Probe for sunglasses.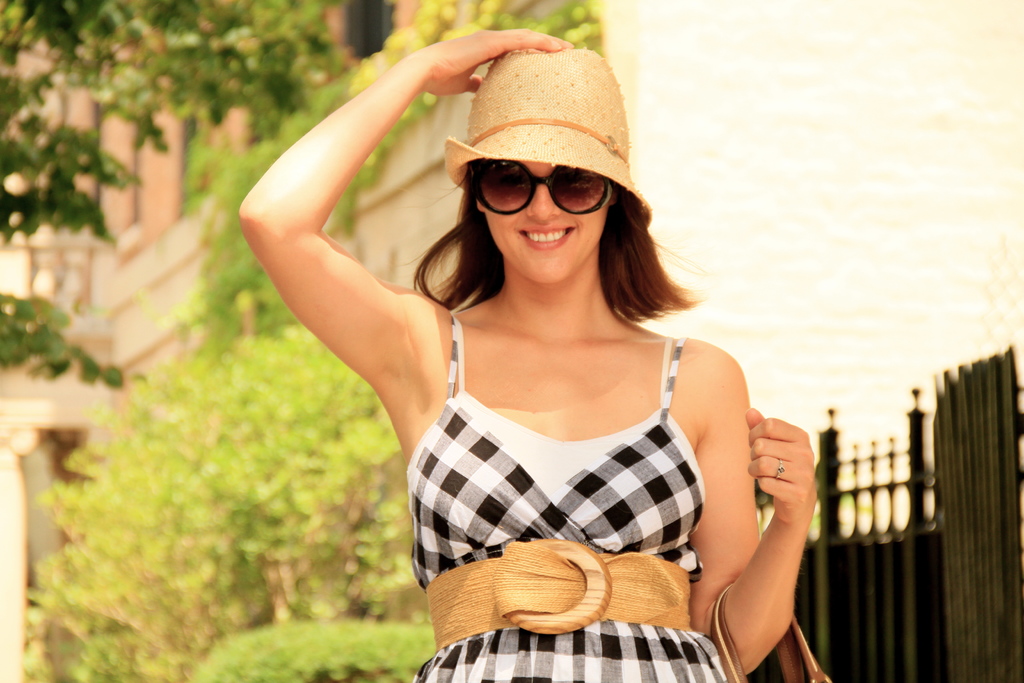
Probe result: (left=468, top=161, right=612, bottom=216).
